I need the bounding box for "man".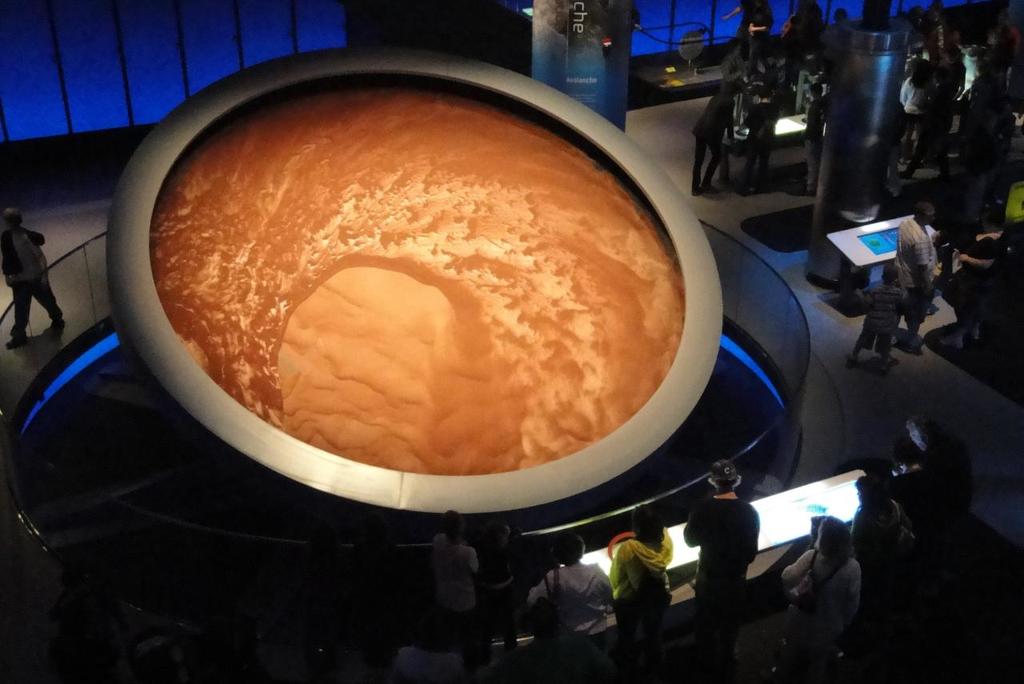
Here it is: BBox(896, 199, 940, 355).
